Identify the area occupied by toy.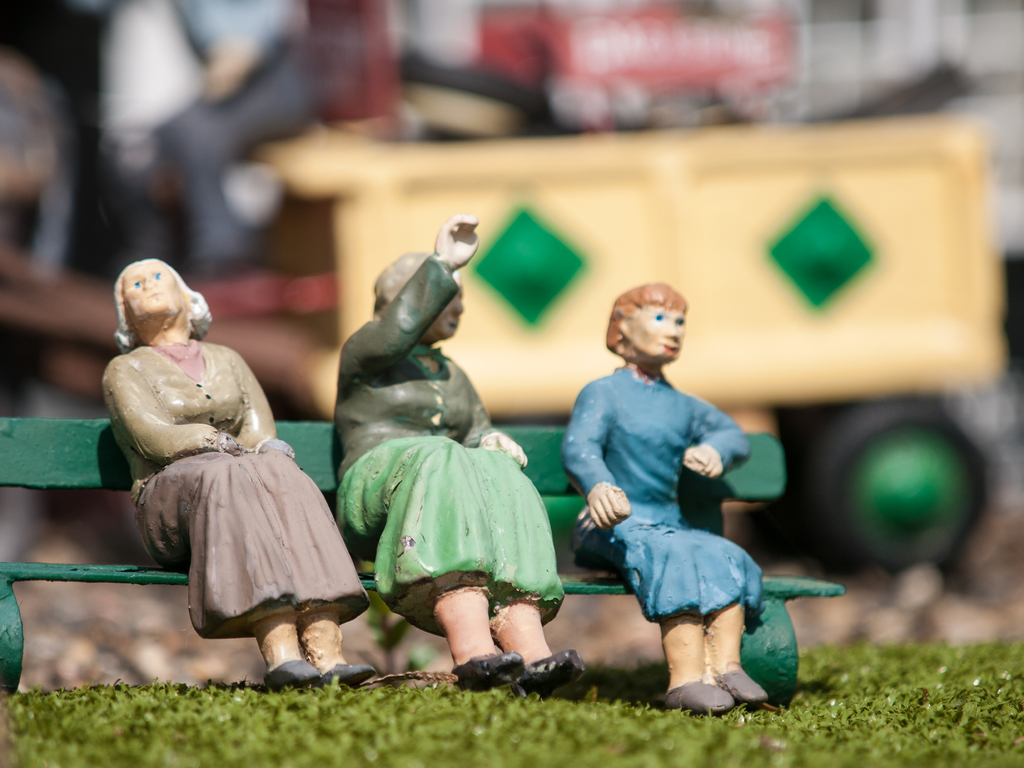
Area: <bbox>83, 249, 358, 666</bbox>.
